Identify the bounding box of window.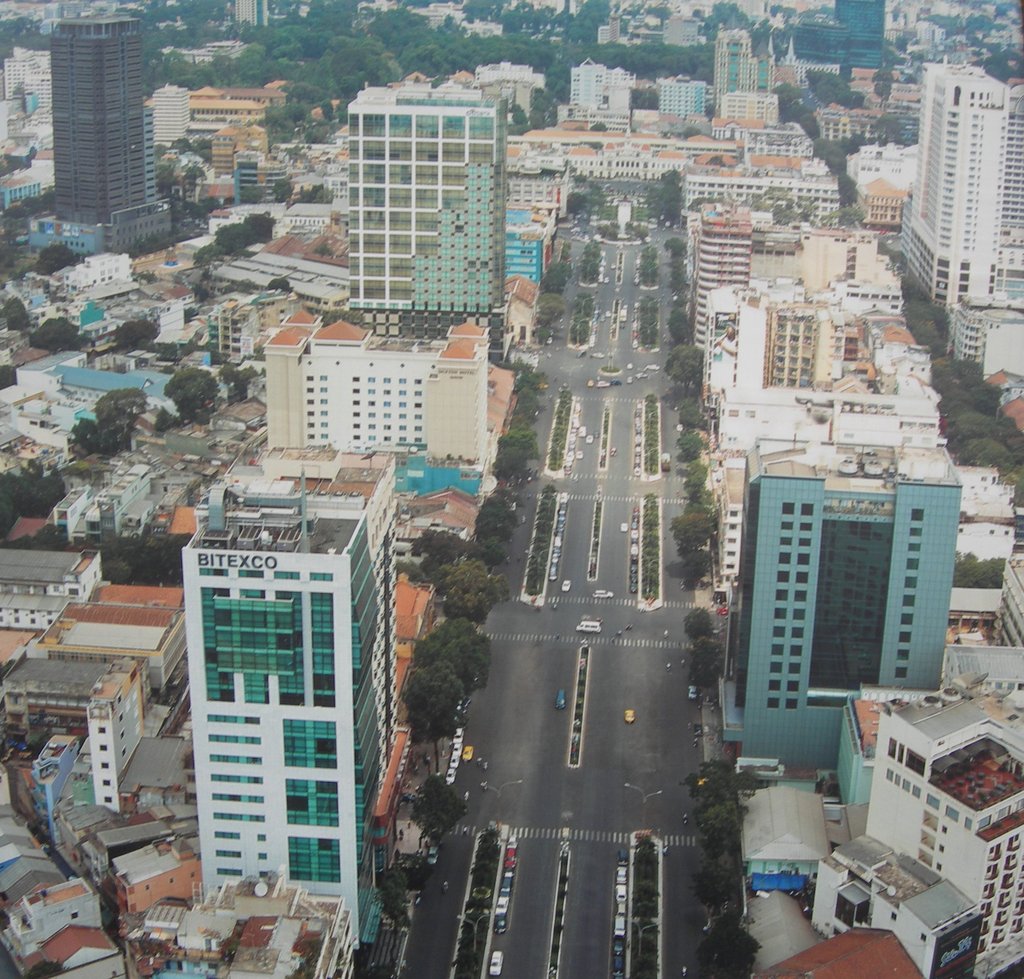
{"x1": 908, "y1": 557, "x2": 920, "y2": 572}.
